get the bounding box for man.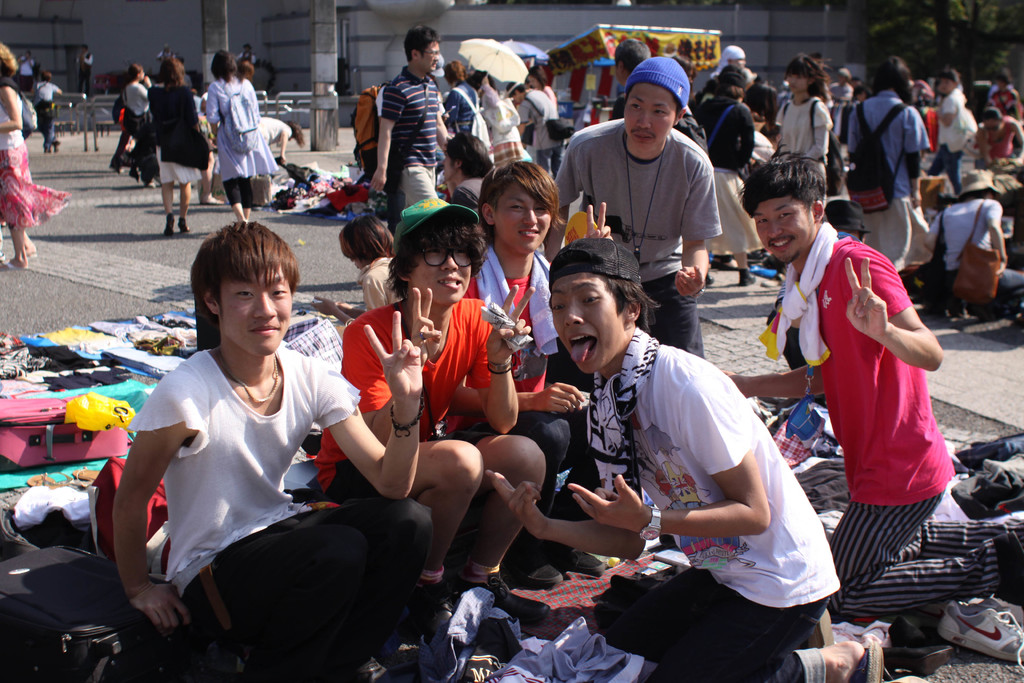
bbox(728, 144, 1023, 618).
